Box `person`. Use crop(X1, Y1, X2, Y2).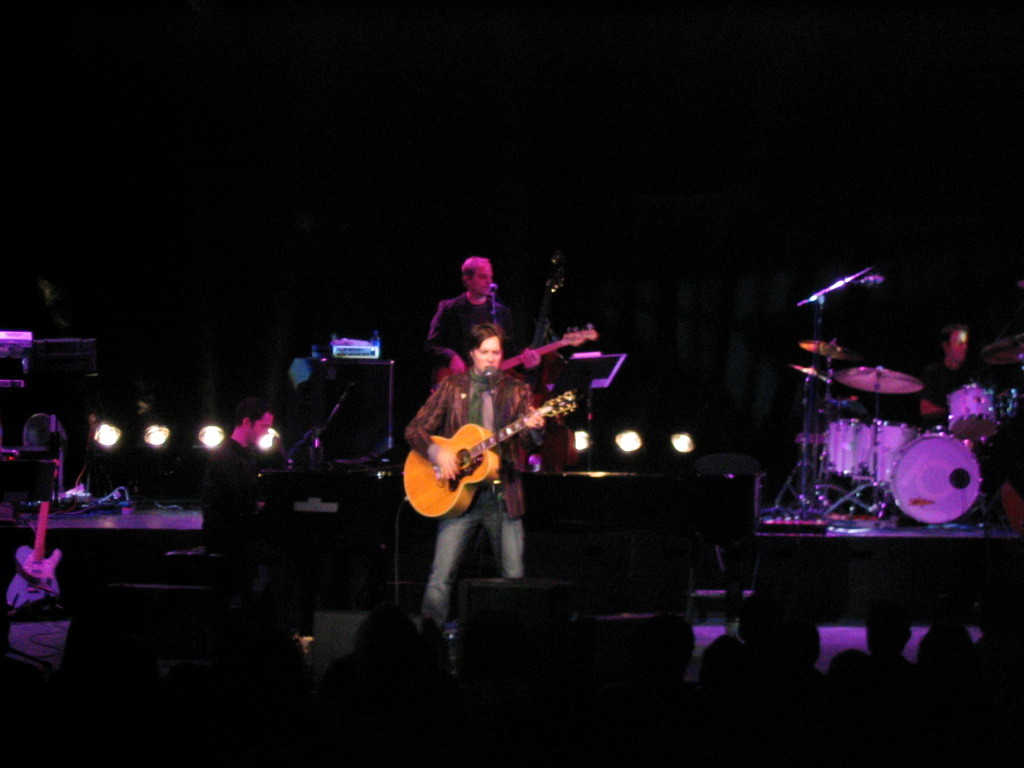
crop(196, 396, 273, 551).
